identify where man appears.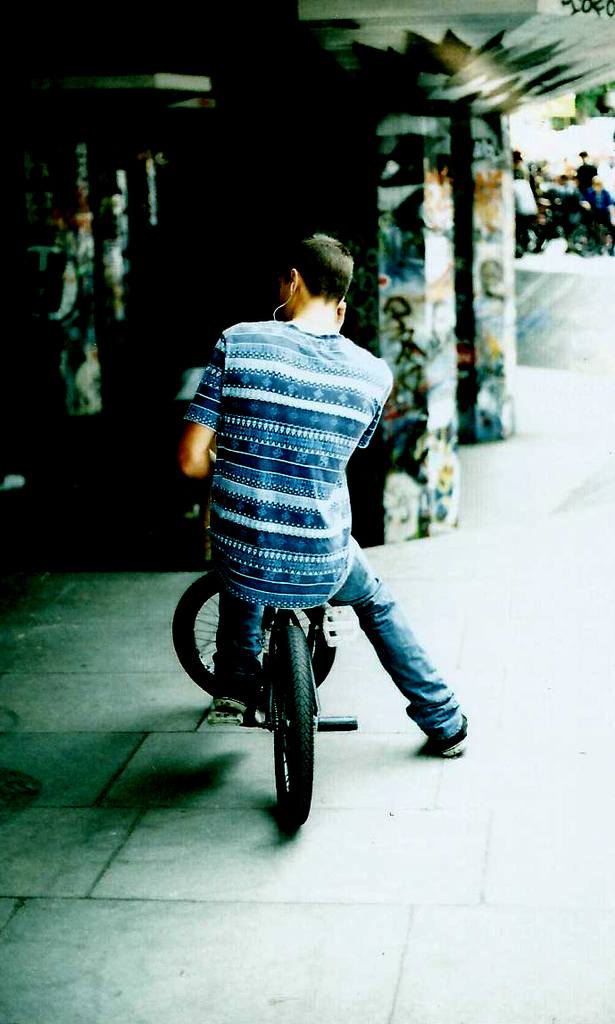
Appears at left=179, top=238, right=470, bottom=759.
